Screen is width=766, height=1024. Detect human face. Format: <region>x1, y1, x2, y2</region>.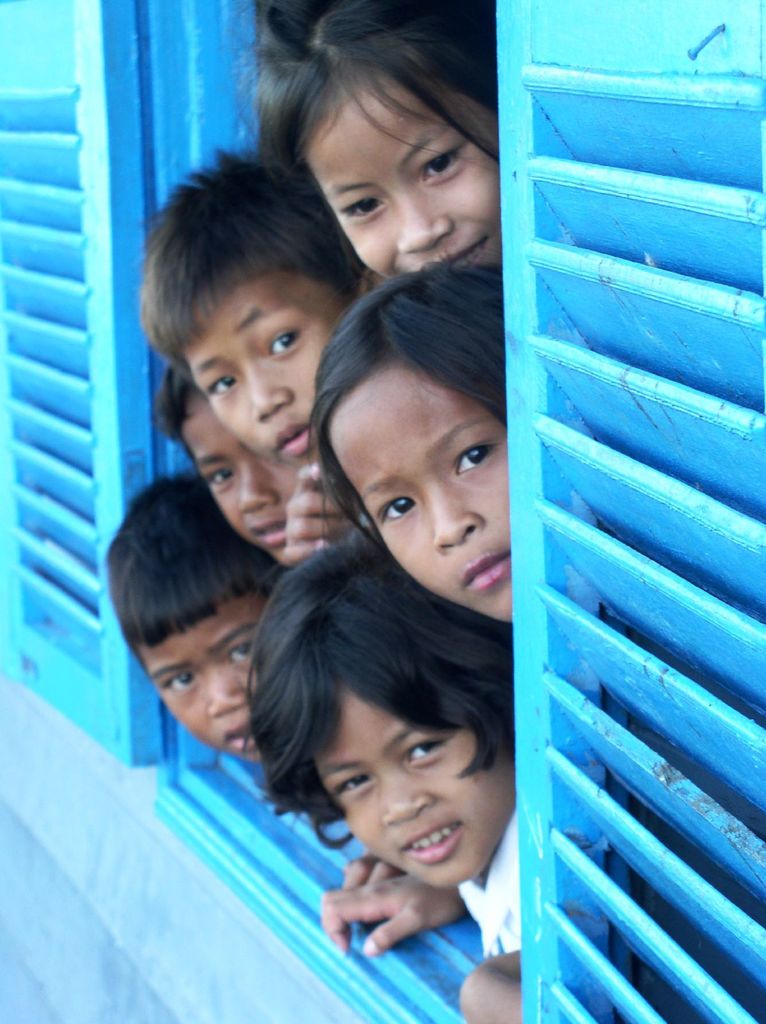
<region>143, 594, 267, 760</region>.
